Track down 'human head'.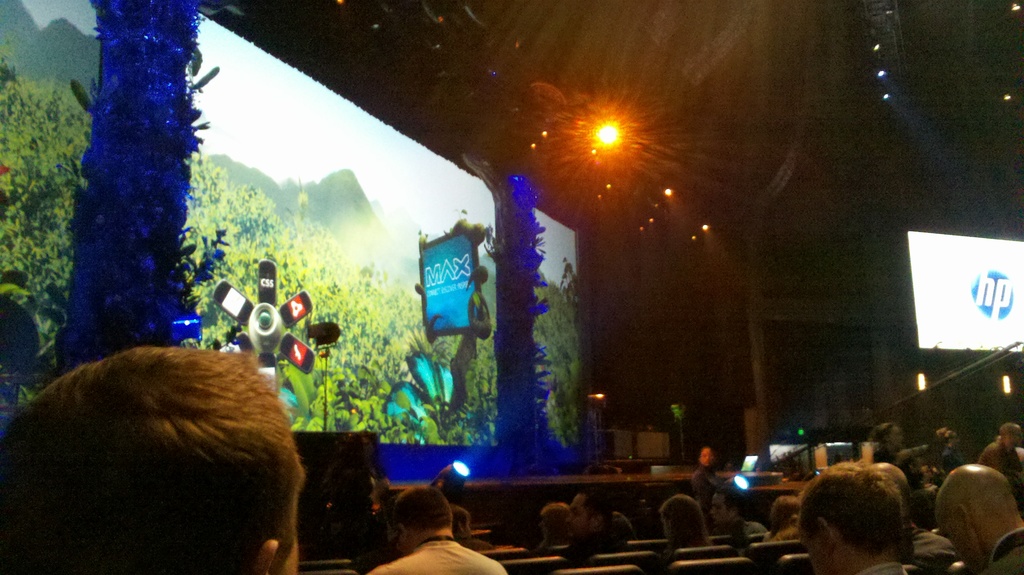
Tracked to pyautogui.locateOnScreen(938, 466, 1021, 573).
